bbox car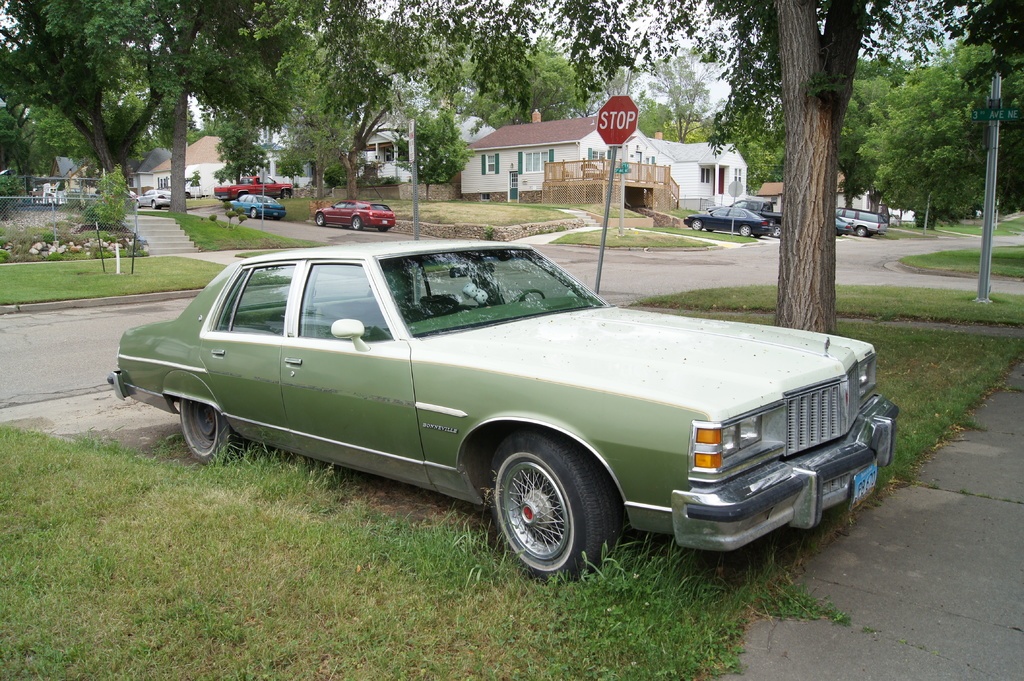
BBox(137, 188, 170, 209)
